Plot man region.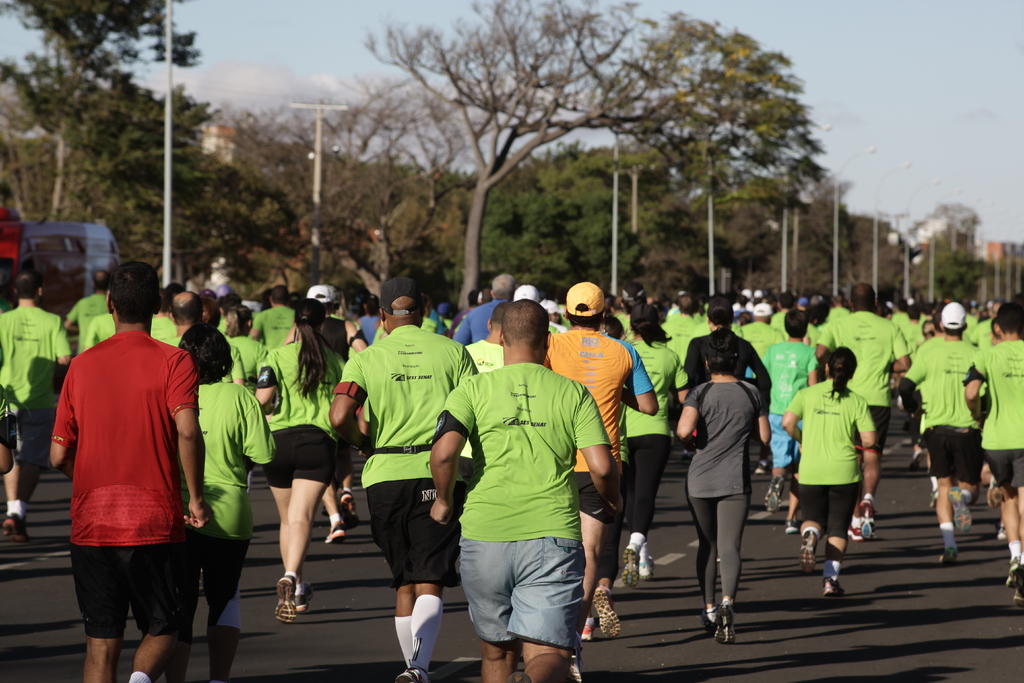
Plotted at <region>667, 292, 696, 359</region>.
